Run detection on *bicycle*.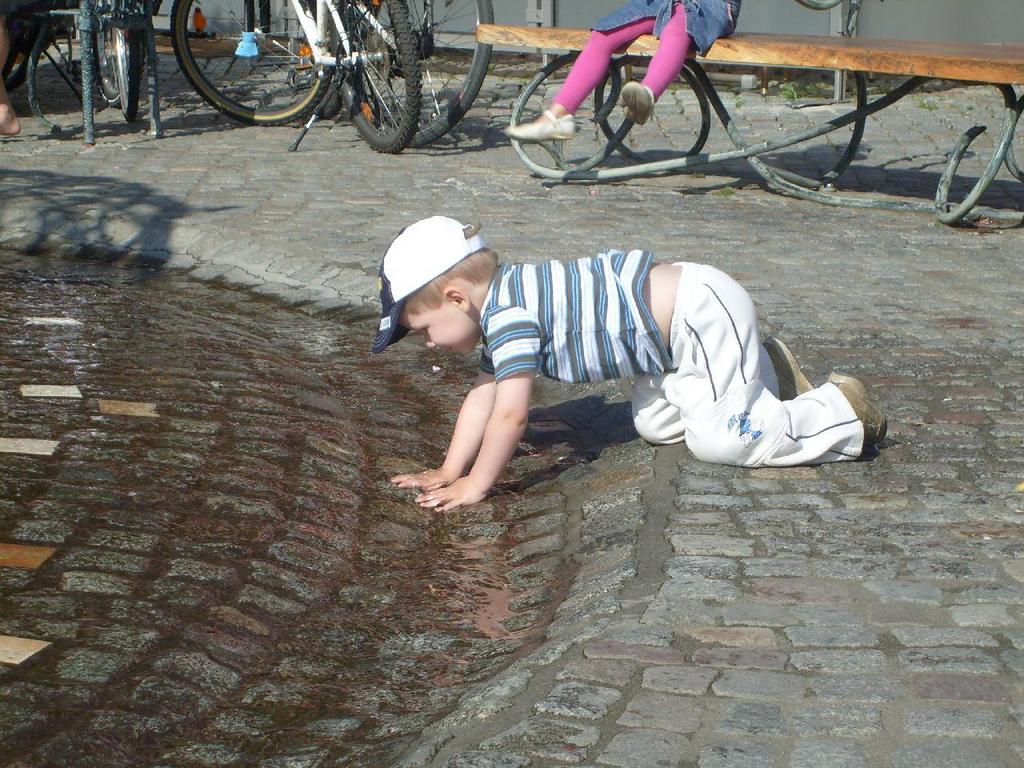
Result: bbox(314, 0, 498, 154).
